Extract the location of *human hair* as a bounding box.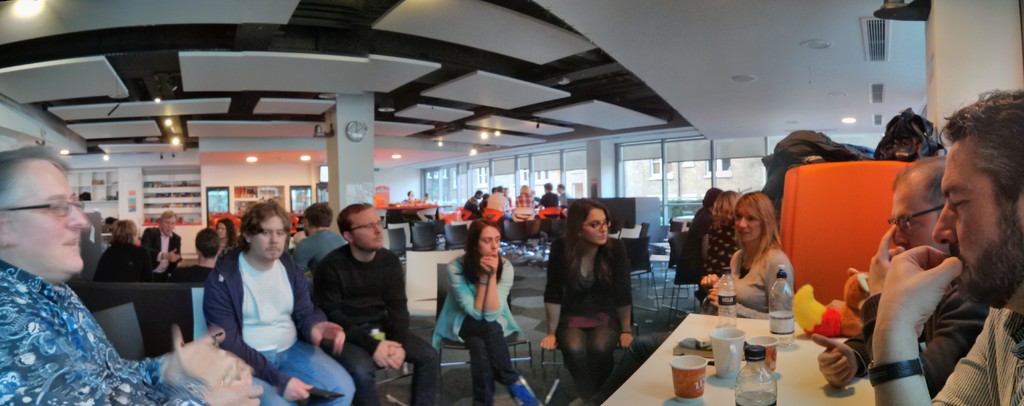
[221,220,239,249].
